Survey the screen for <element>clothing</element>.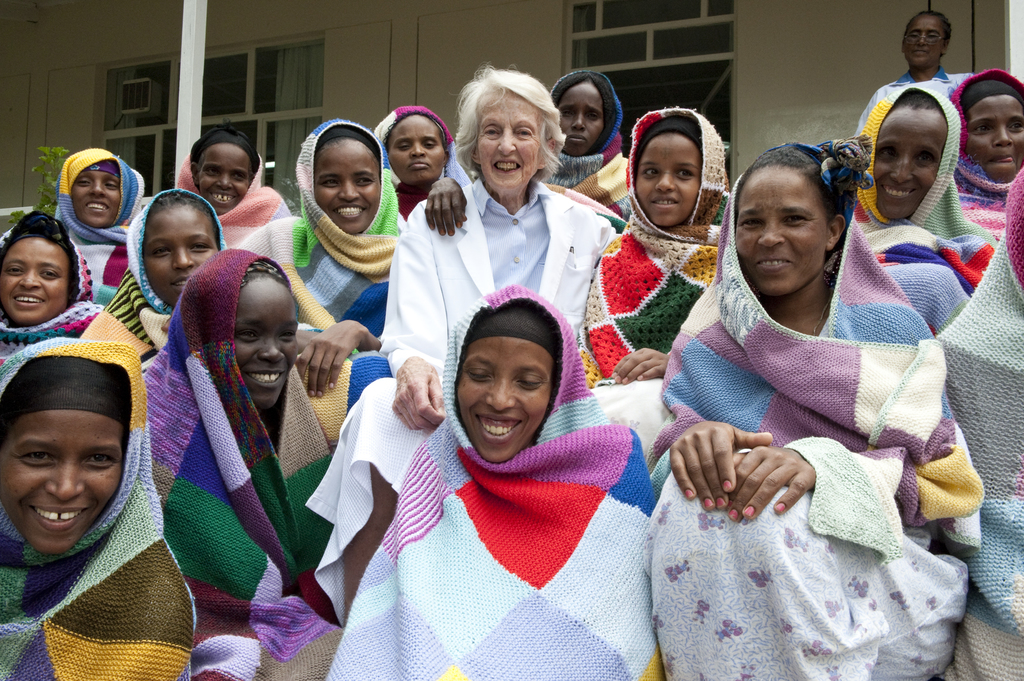
Survey found: {"x1": 847, "y1": 79, "x2": 1002, "y2": 339}.
